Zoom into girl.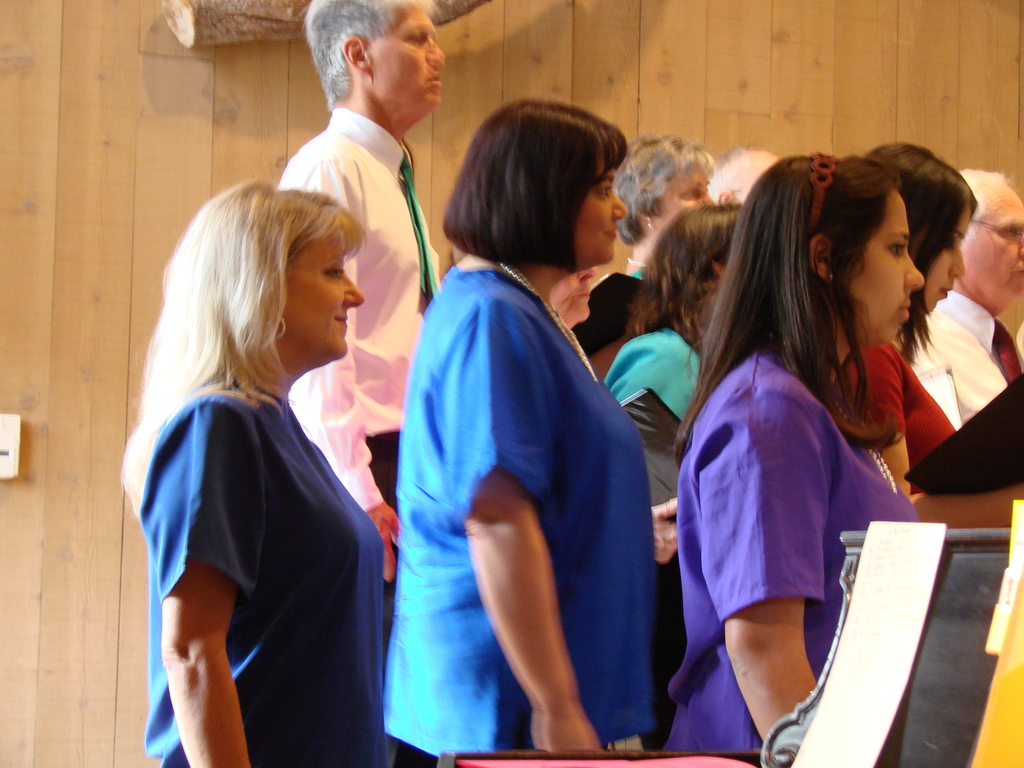
Zoom target: [837, 140, 1023, 526].
